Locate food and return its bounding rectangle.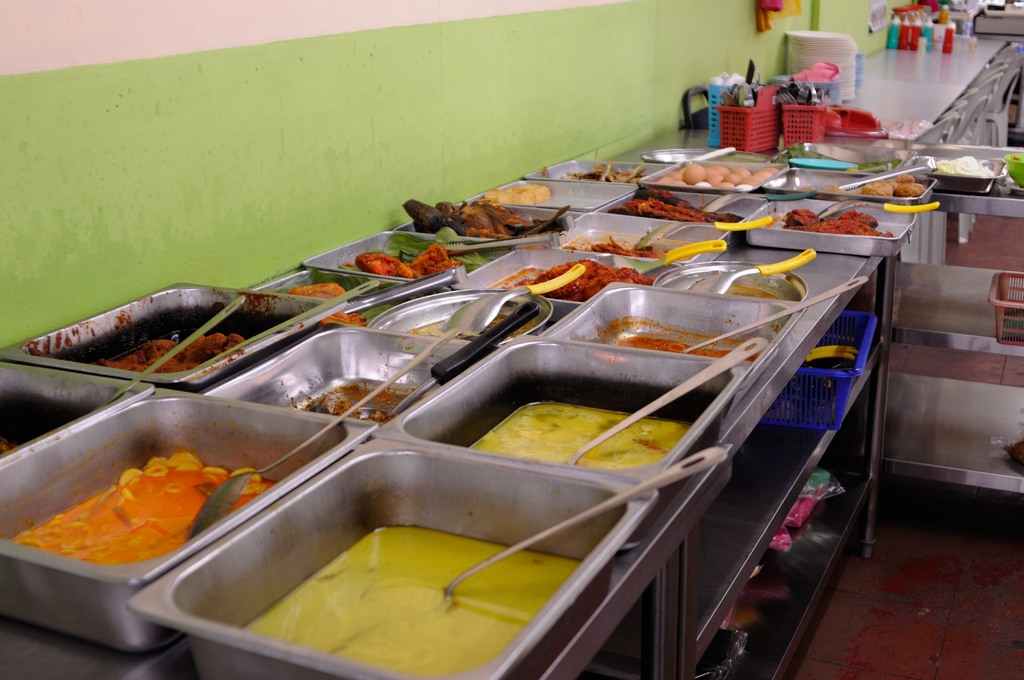
box=[408, 241, 461, 277].
